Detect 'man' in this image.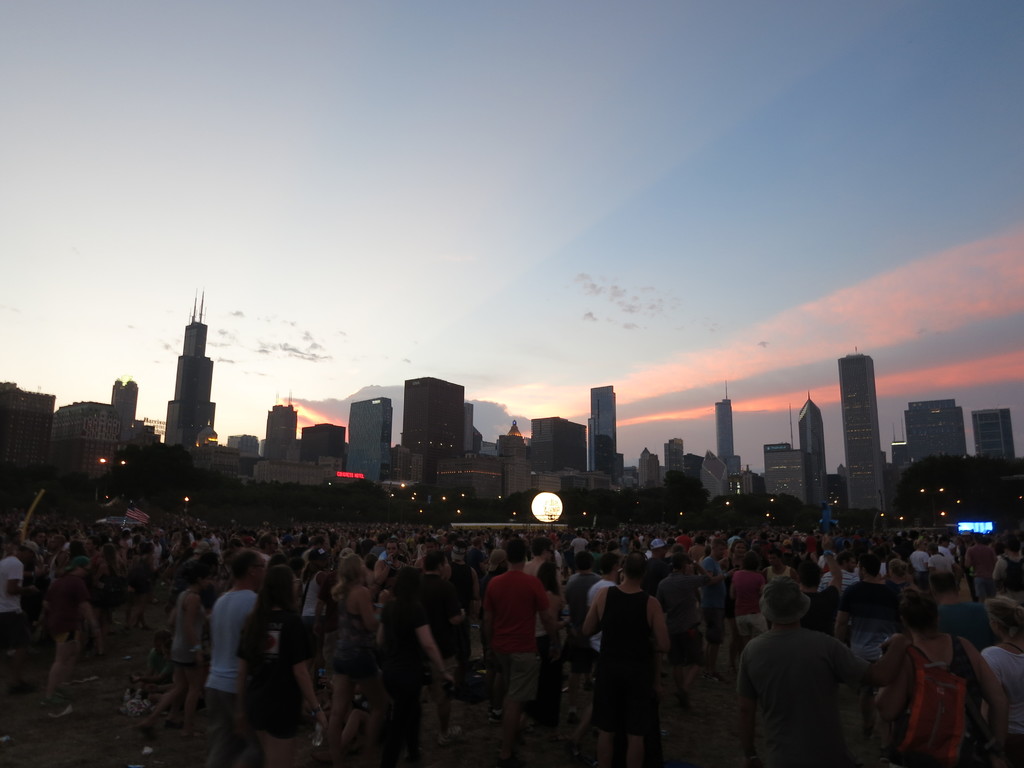
Detection: x1=2, y1=545, x2=38, y2=672.
